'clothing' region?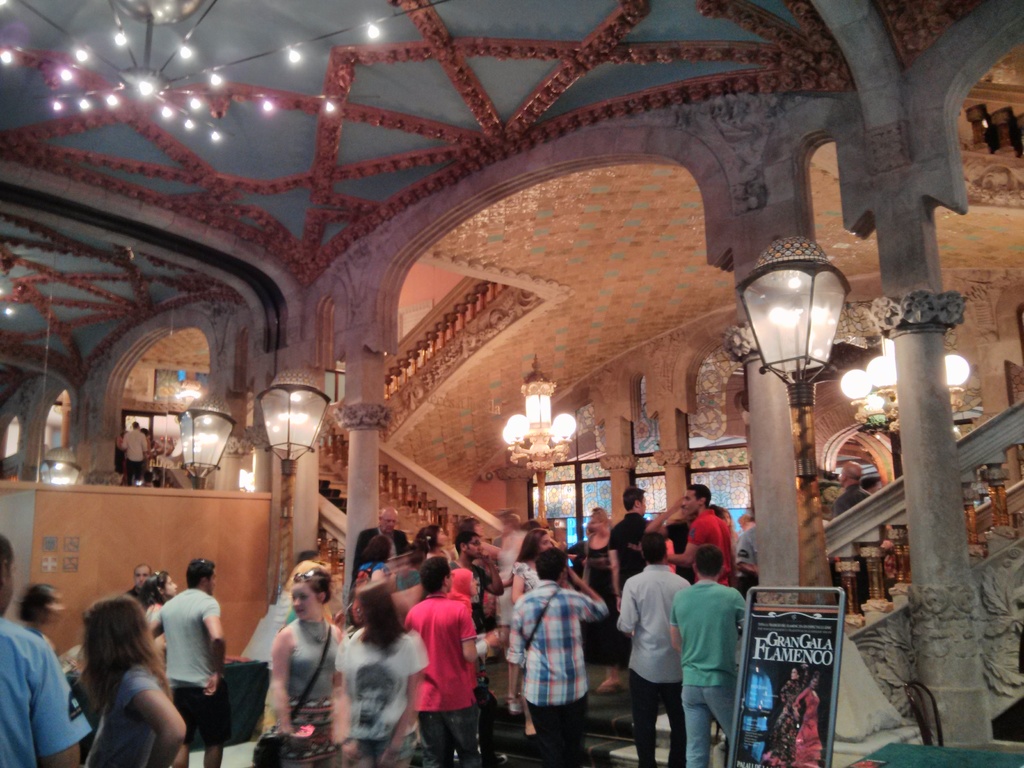
<region>349, 524, 406, 576</region>
